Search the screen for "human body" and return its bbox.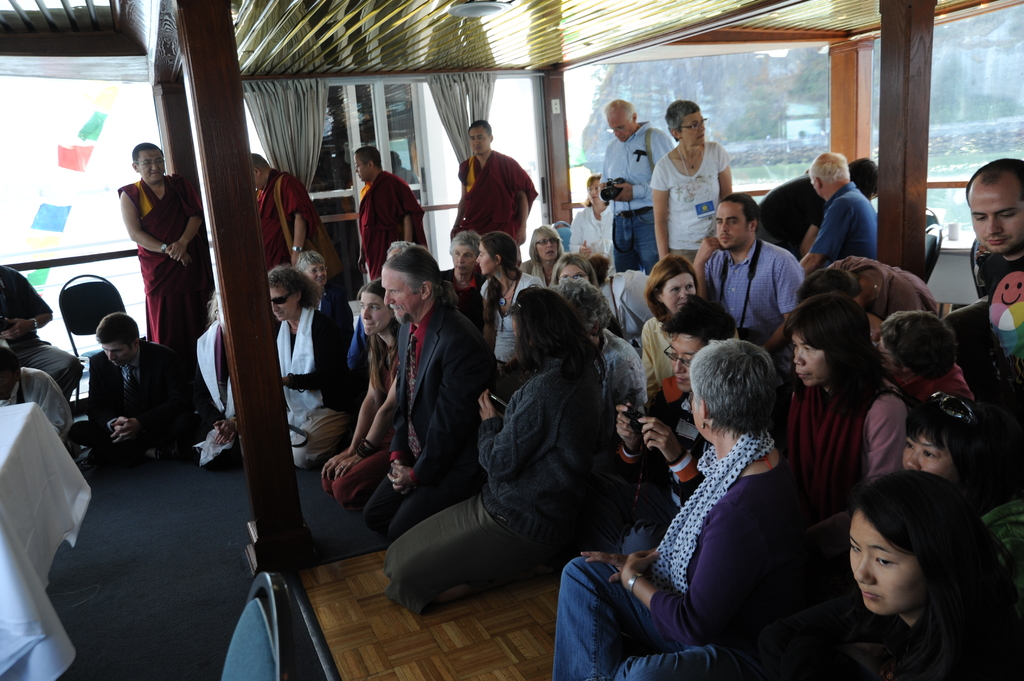
Found: 251,170,331,288.
